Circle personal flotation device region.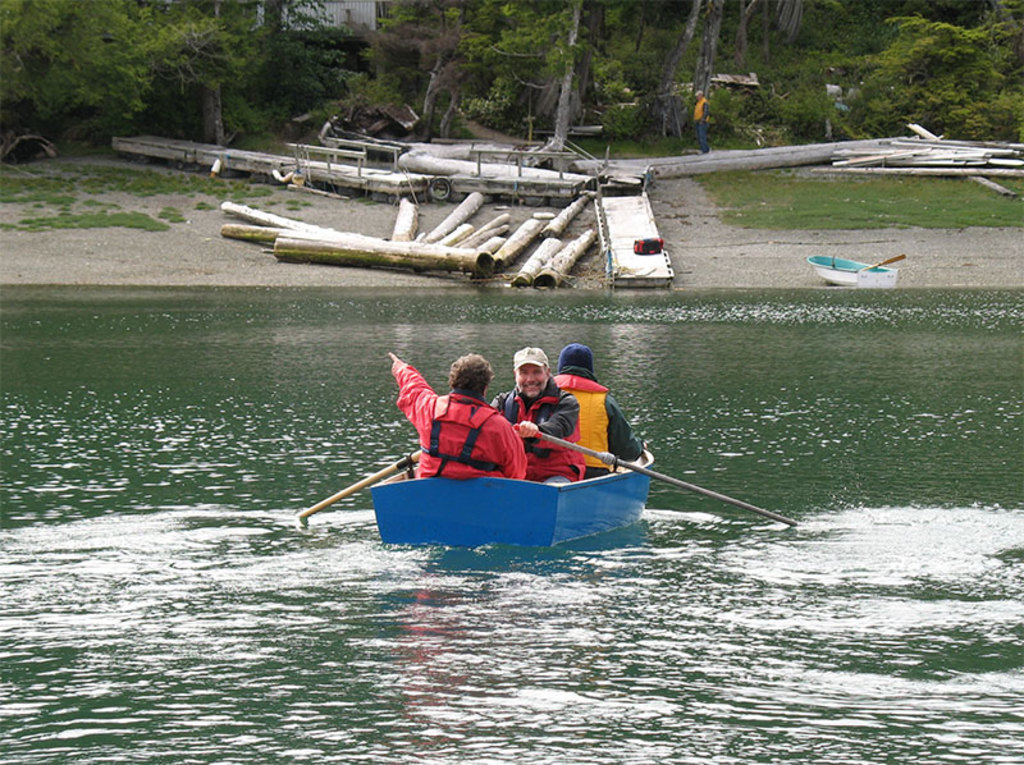
Region: left=416, top=384, right=513, bottom=490.
